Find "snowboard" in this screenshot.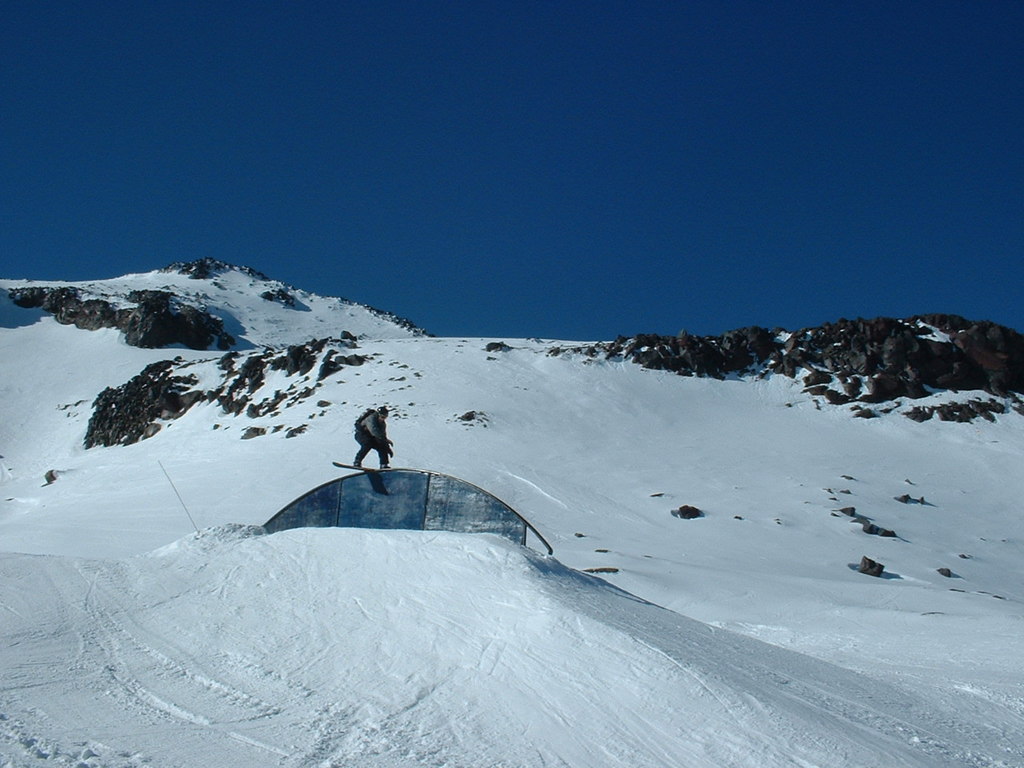
The bounding box for "snowboard" is <region>330, 459, 405, 475</region>.
